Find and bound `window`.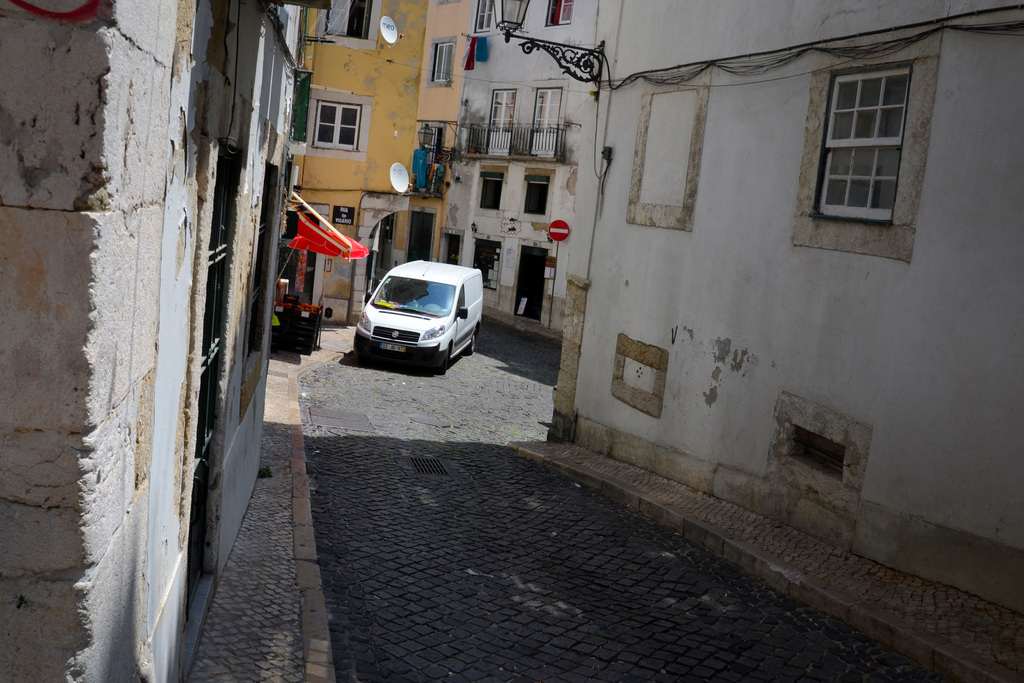
Bound: [473, 232, 507, 291].
